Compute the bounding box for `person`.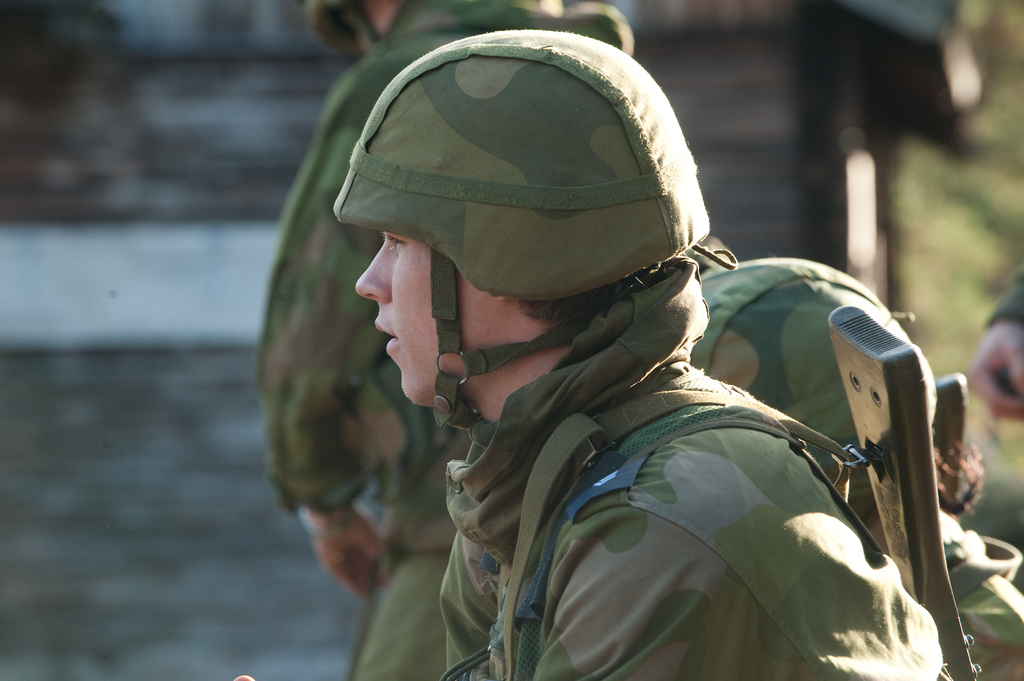
(x1=249, y1=0, x2=630, y2=680).
